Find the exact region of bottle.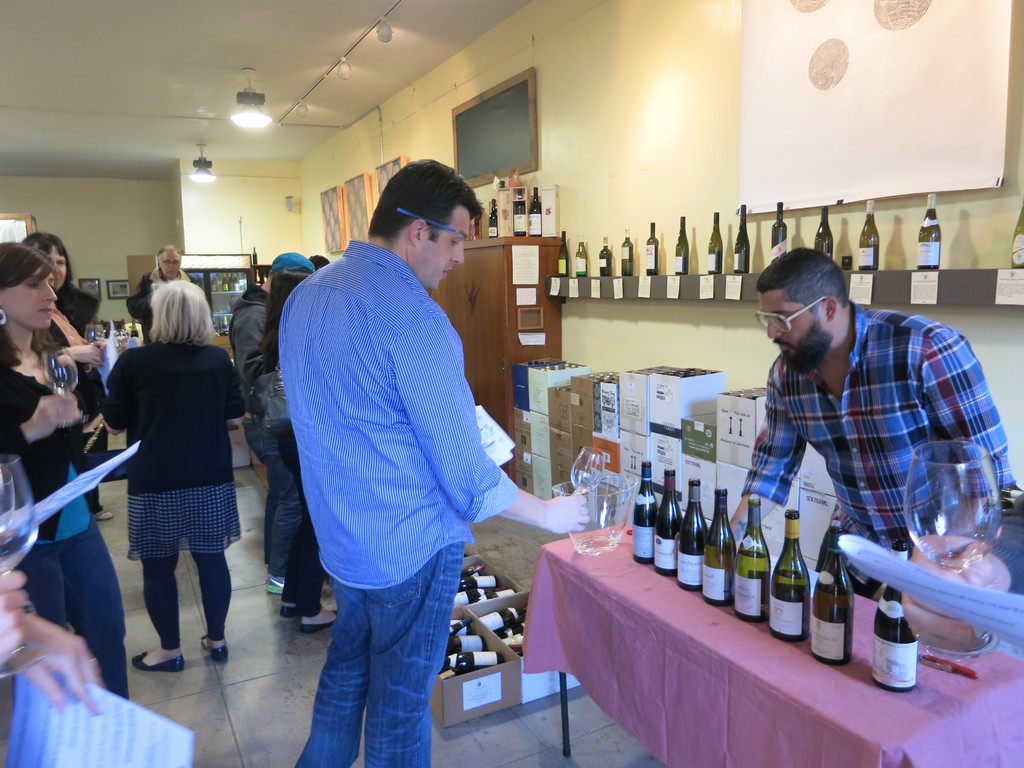
Exact region: x1=593 y1=236 x2=612 y2=273.
